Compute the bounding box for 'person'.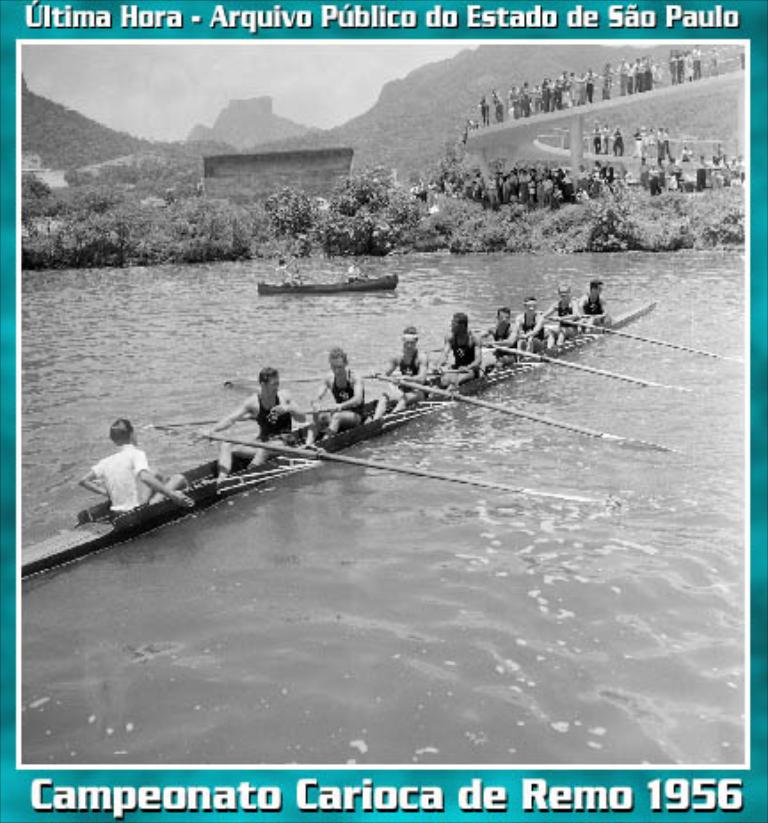
(left=228, top=354, right=295, bottom=446).
